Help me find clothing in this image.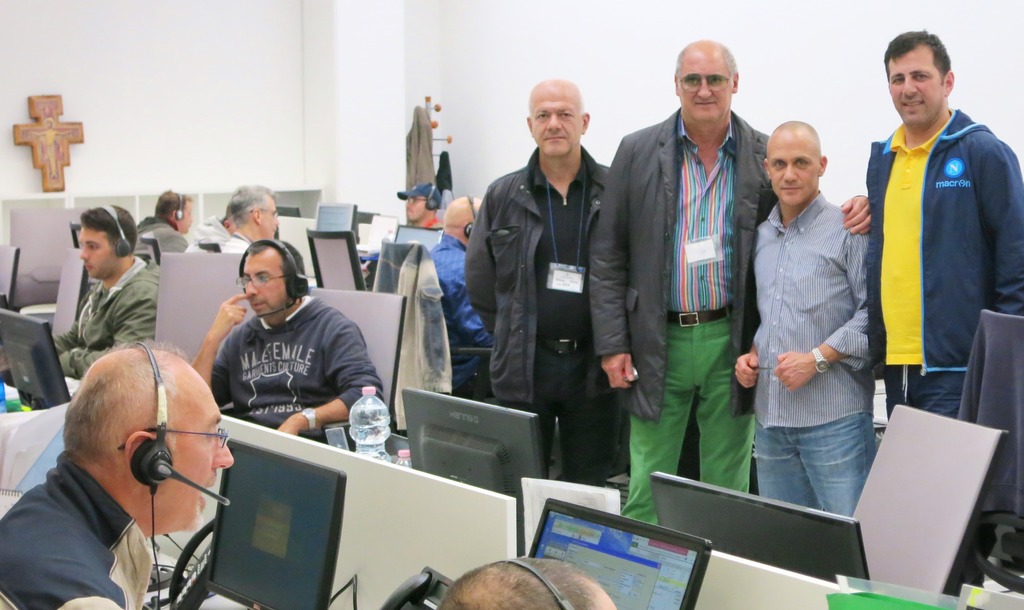
Found it: bbox=[424, 214, 444, 231].
